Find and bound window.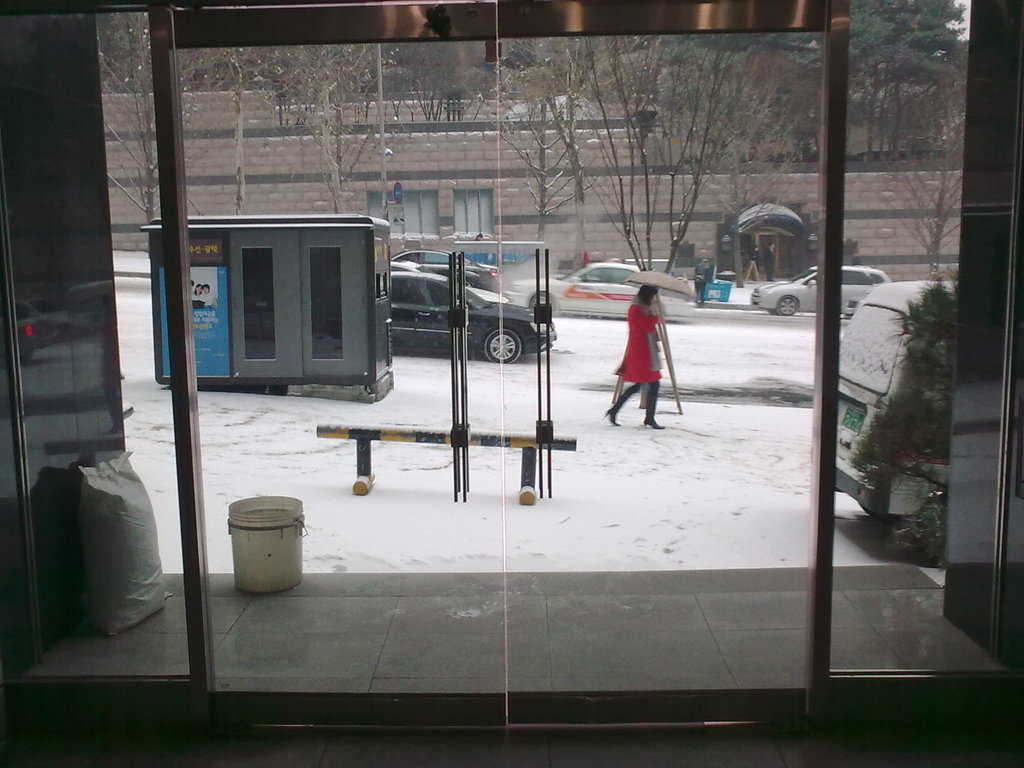
Bound: box(367, 193, 397, 232).
